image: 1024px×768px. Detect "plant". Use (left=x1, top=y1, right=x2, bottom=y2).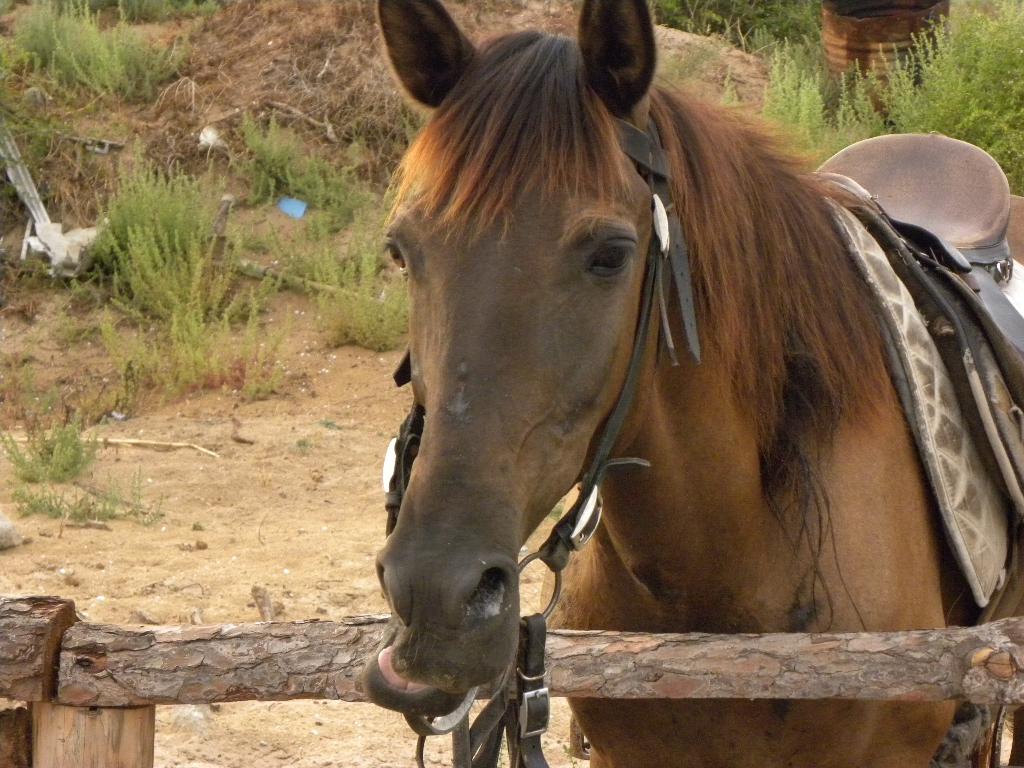
(left=121, top=0, right=234, bottom=29).
